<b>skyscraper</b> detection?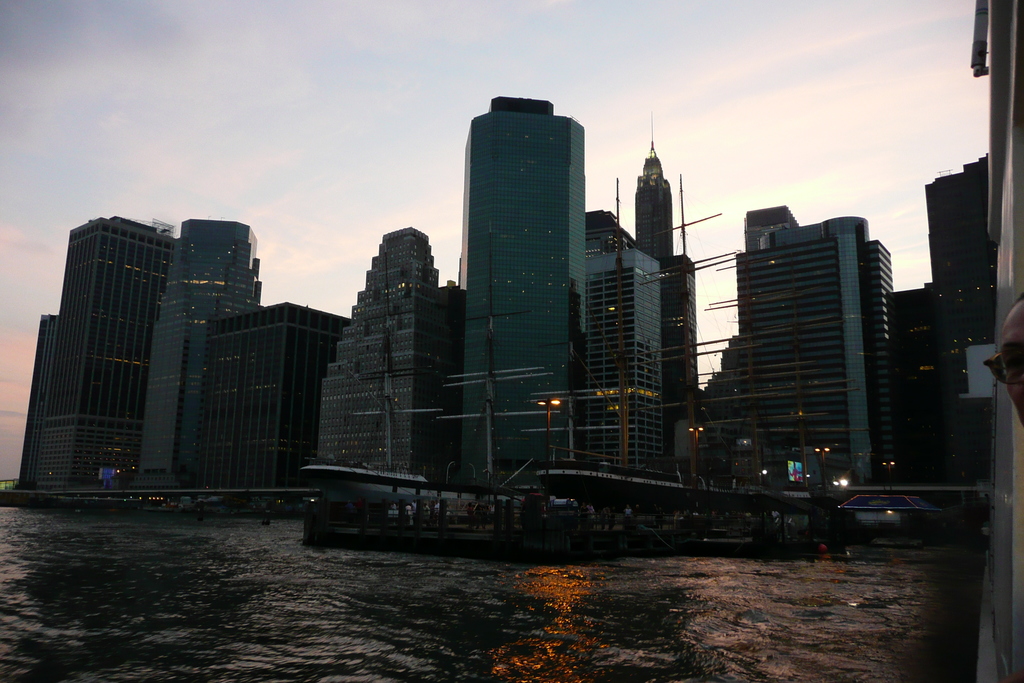
[x1=12, y1=210, x2=248, y2=494]
